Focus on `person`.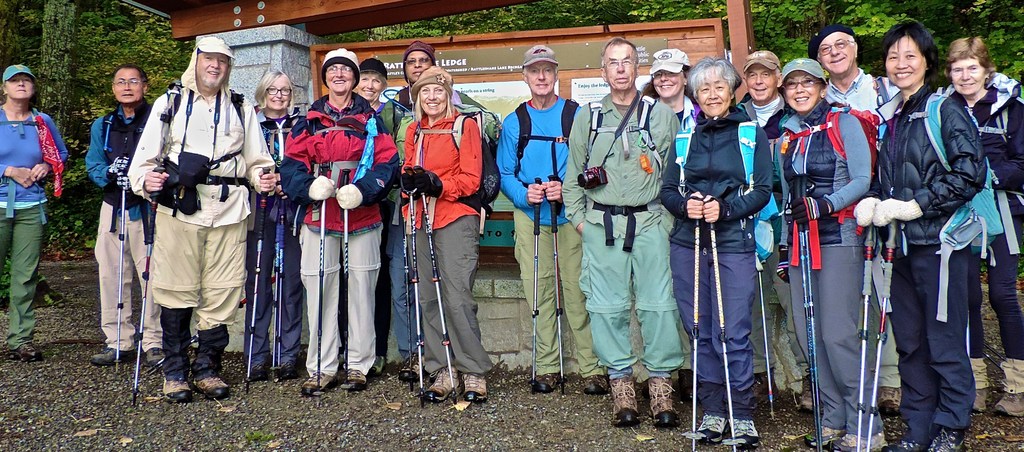
Focused at Rect(78, 34, 500, 401).
